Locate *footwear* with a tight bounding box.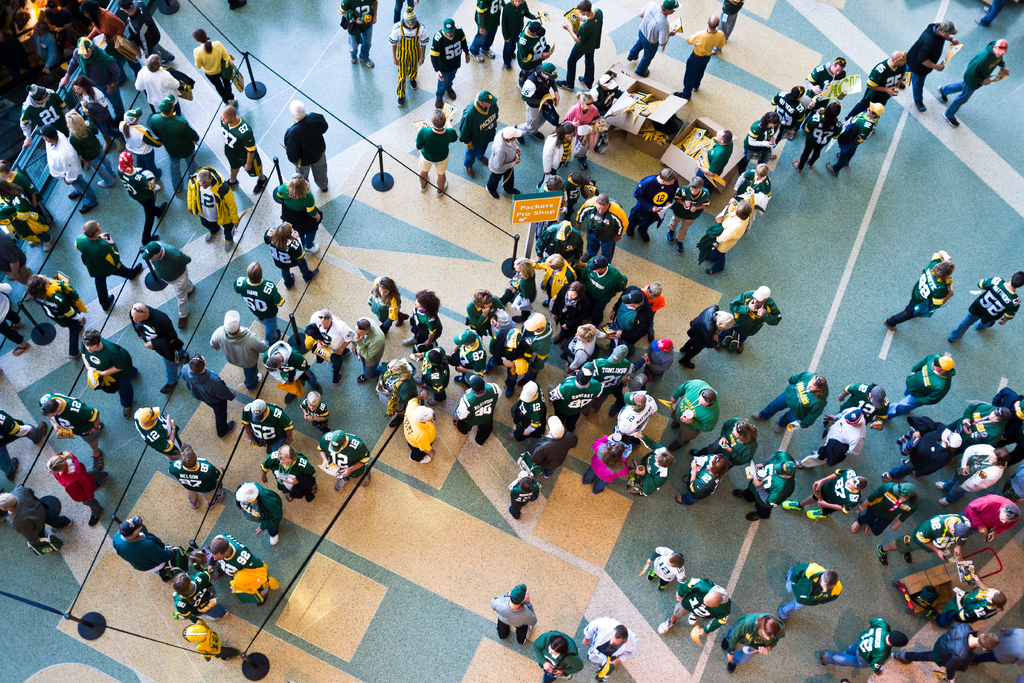
box=[554, 336, 559, 343].
